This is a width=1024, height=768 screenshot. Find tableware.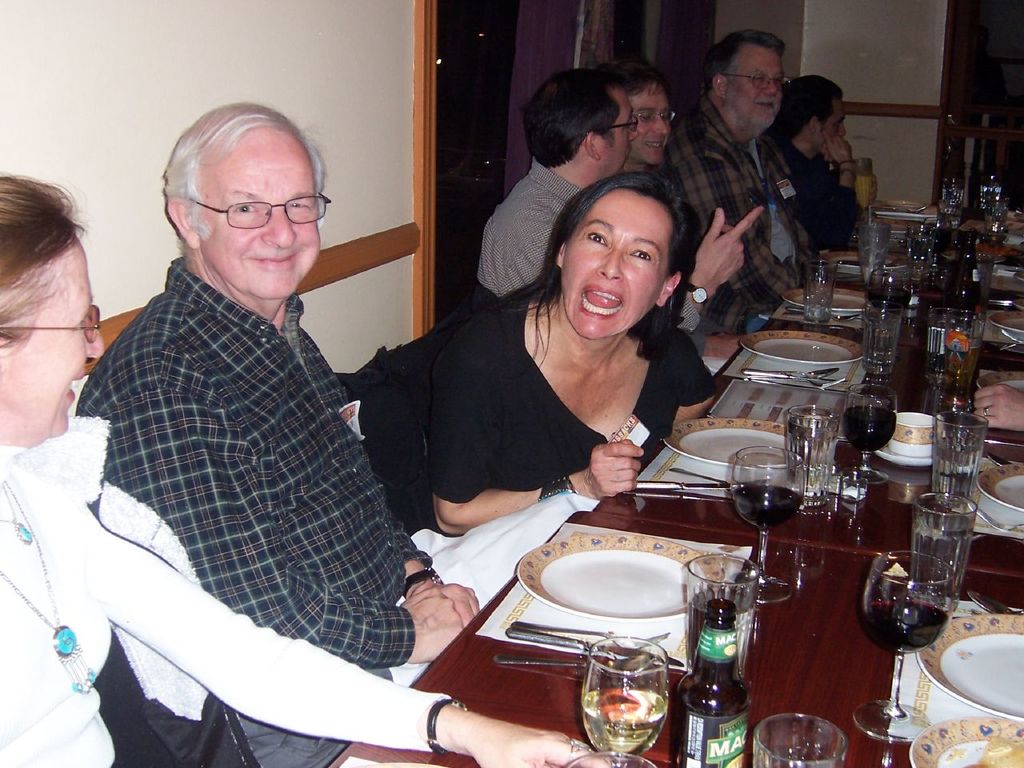
Bounding box: 500/626/685/658.
